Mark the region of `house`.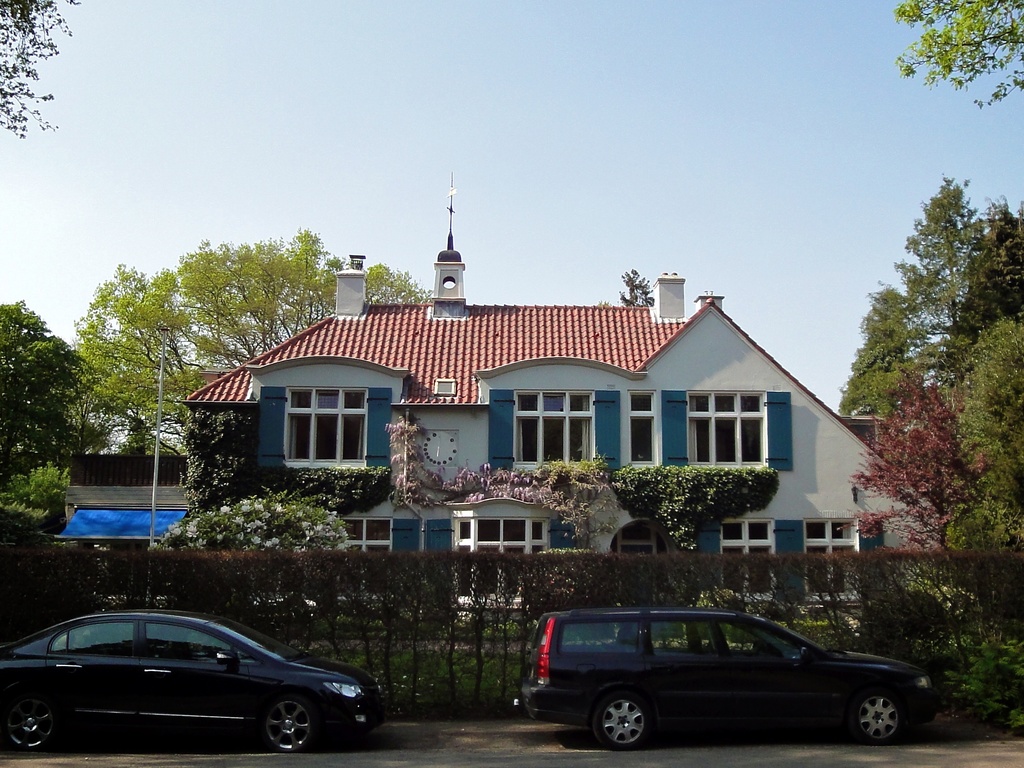
Region: x1=189, y1=228, x2=943, y2=609.
